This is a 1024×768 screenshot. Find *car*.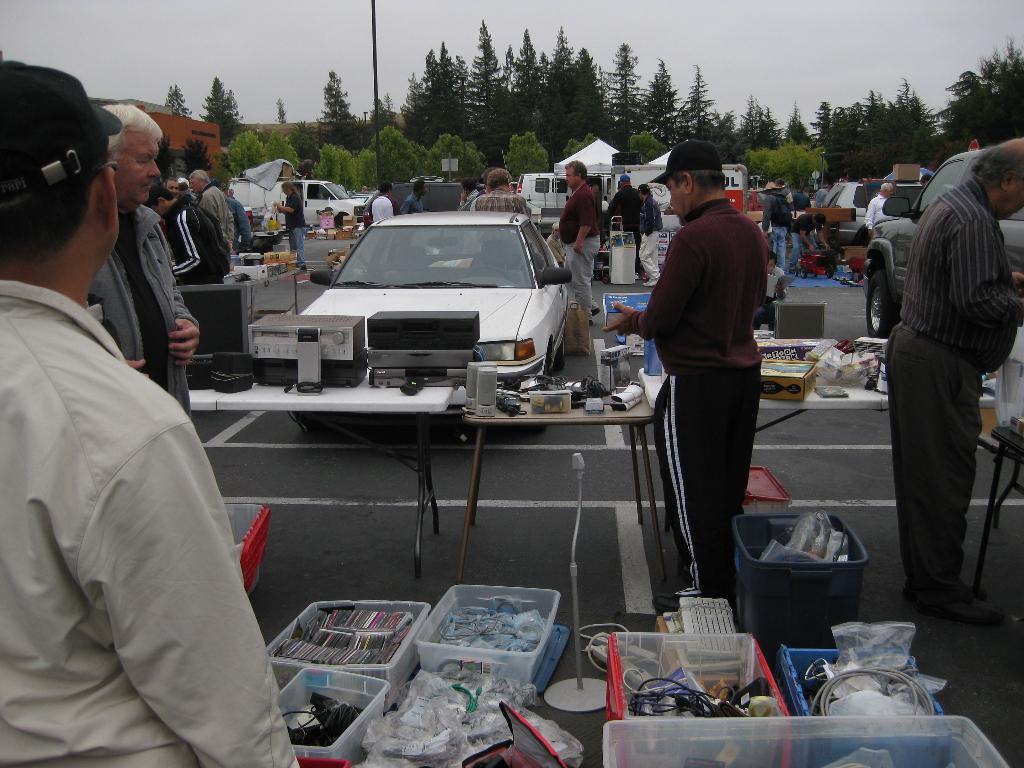
Bounding box: (825,172,1023,236).
